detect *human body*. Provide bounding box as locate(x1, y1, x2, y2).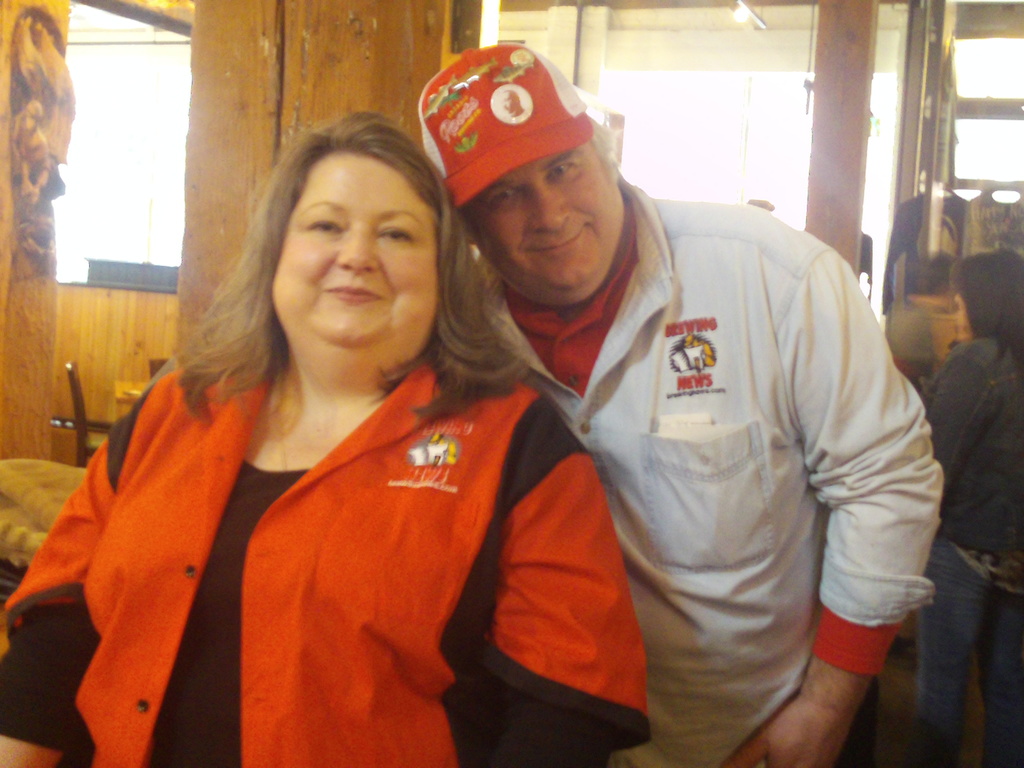
locate(426, 86, 943, 767).
